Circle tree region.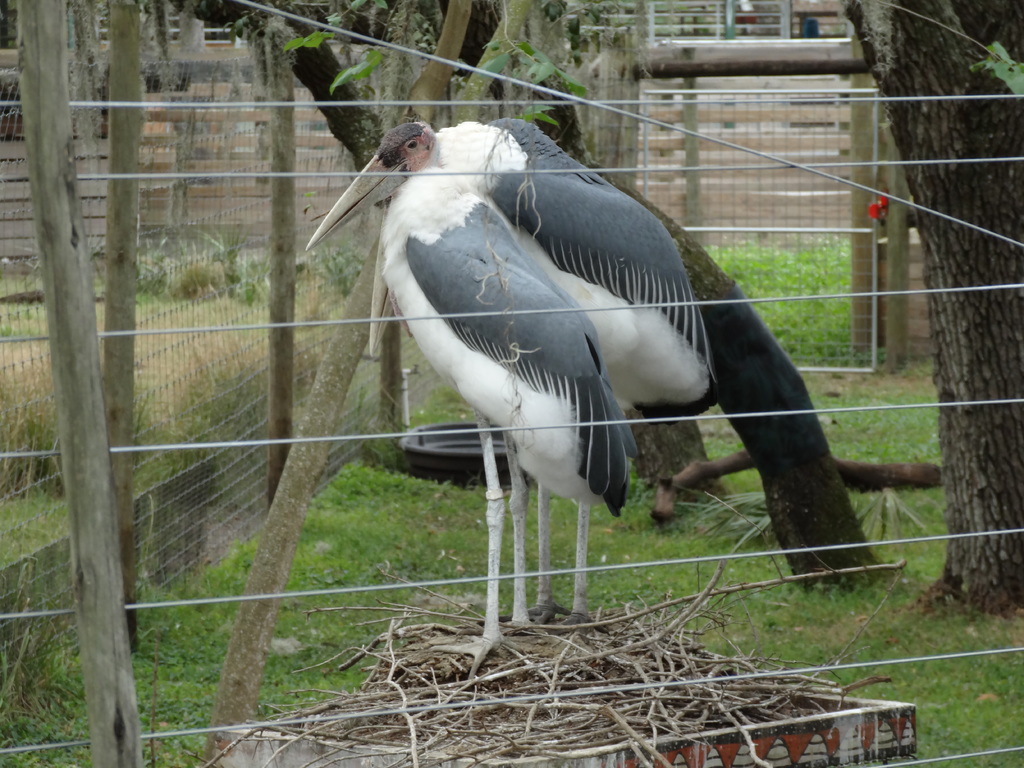
Region: x1=845 y1=0 x2=1023 y2=628.
